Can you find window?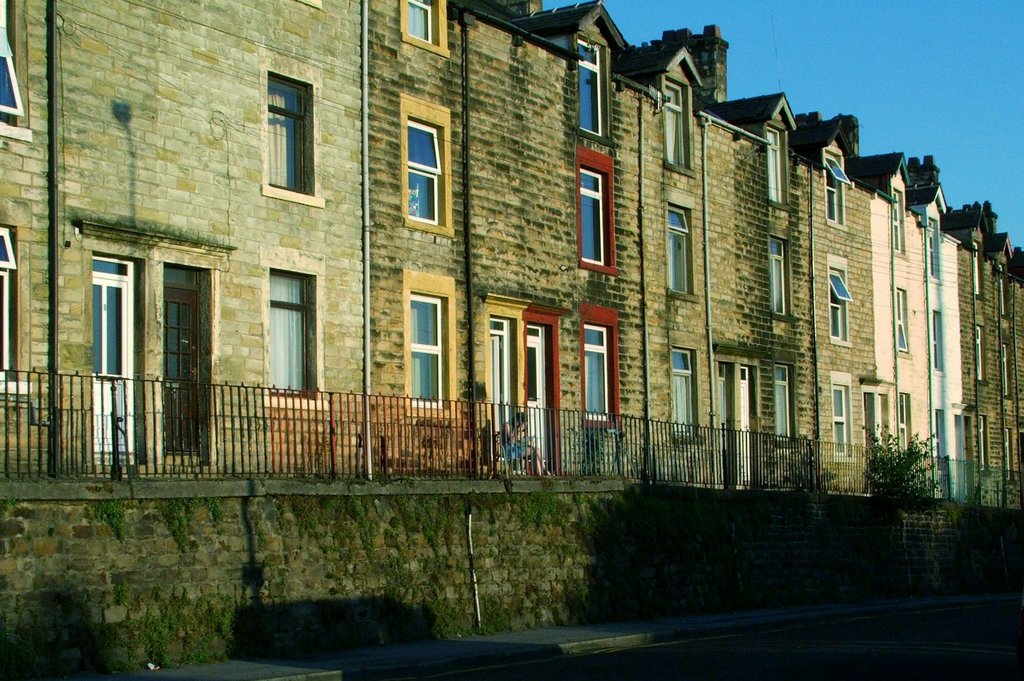
Yes, bounding box: [left=996, top=268, right=1004, bottom=316].
